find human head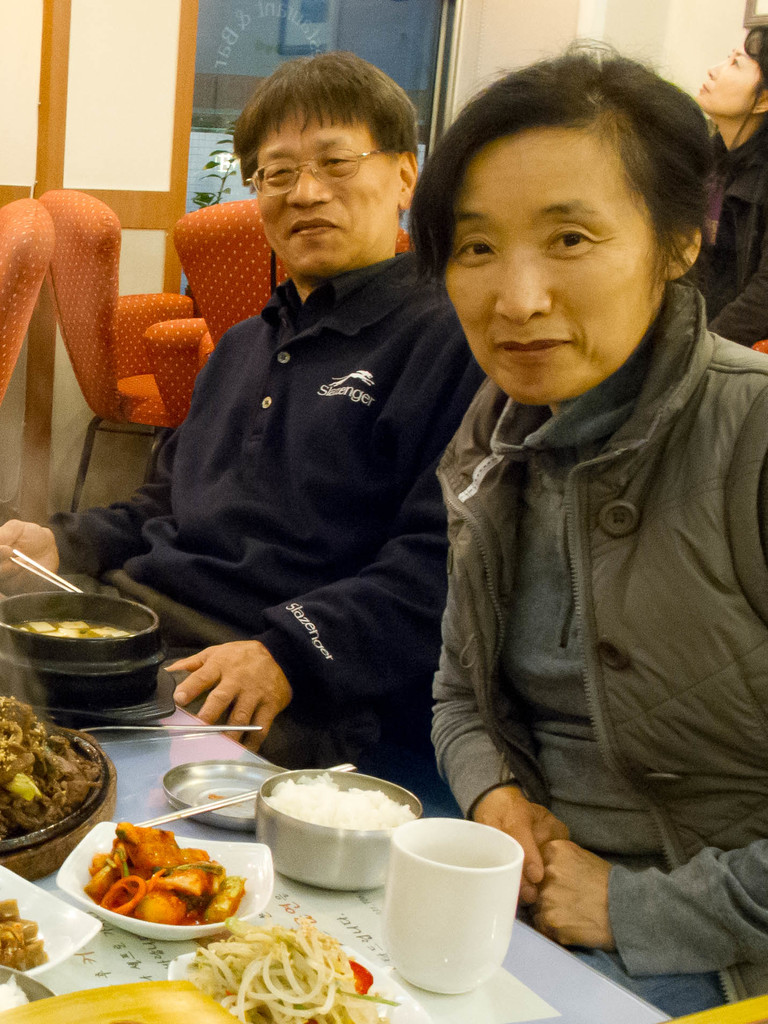
locate(412, 34, 735, 384)
